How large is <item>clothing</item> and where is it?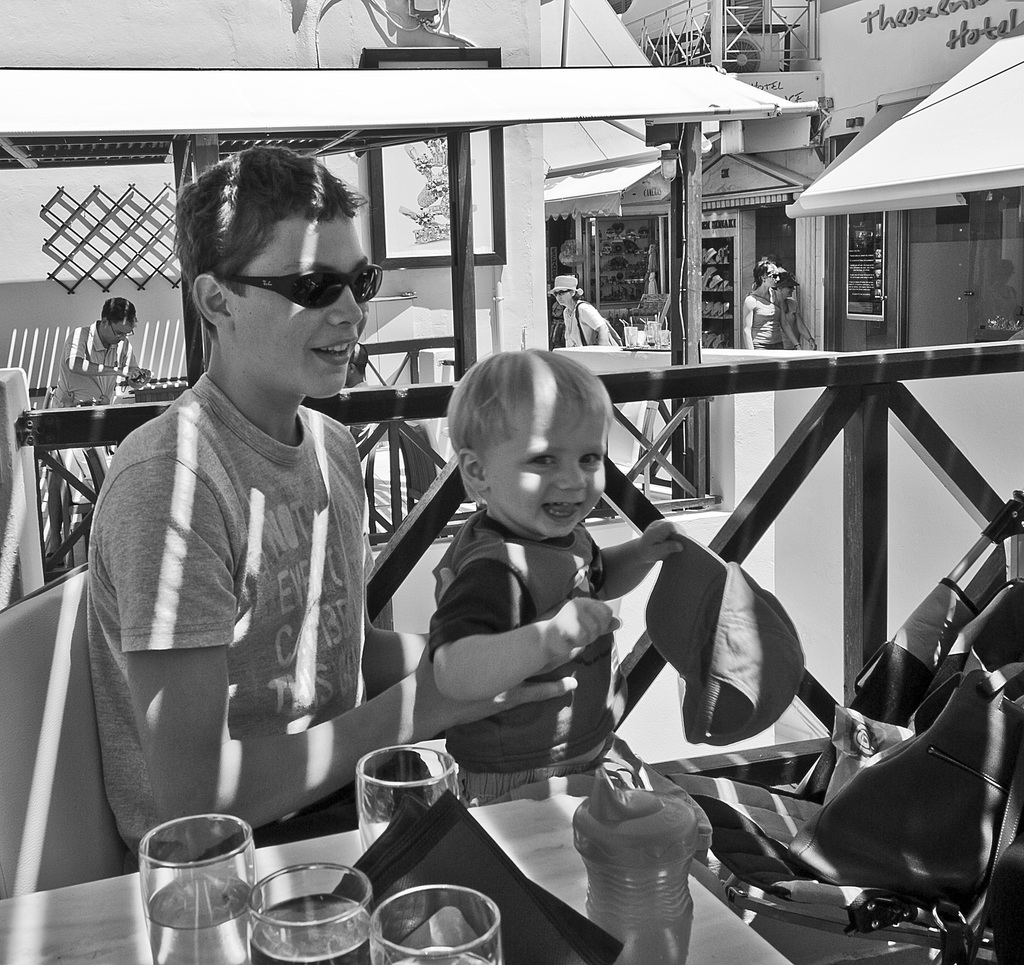
Bounding box: pyautogui.locateOnScreen(86, 372, 426, 861).
